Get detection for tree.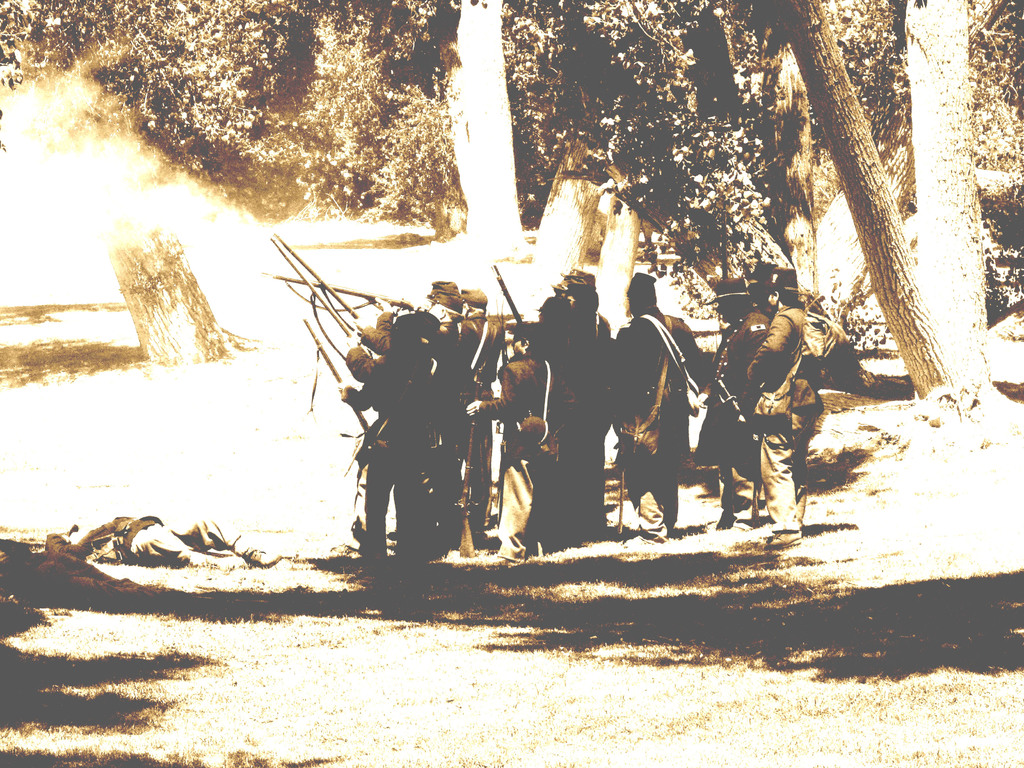
Detection: detection(0, 0, 1023, 421).
